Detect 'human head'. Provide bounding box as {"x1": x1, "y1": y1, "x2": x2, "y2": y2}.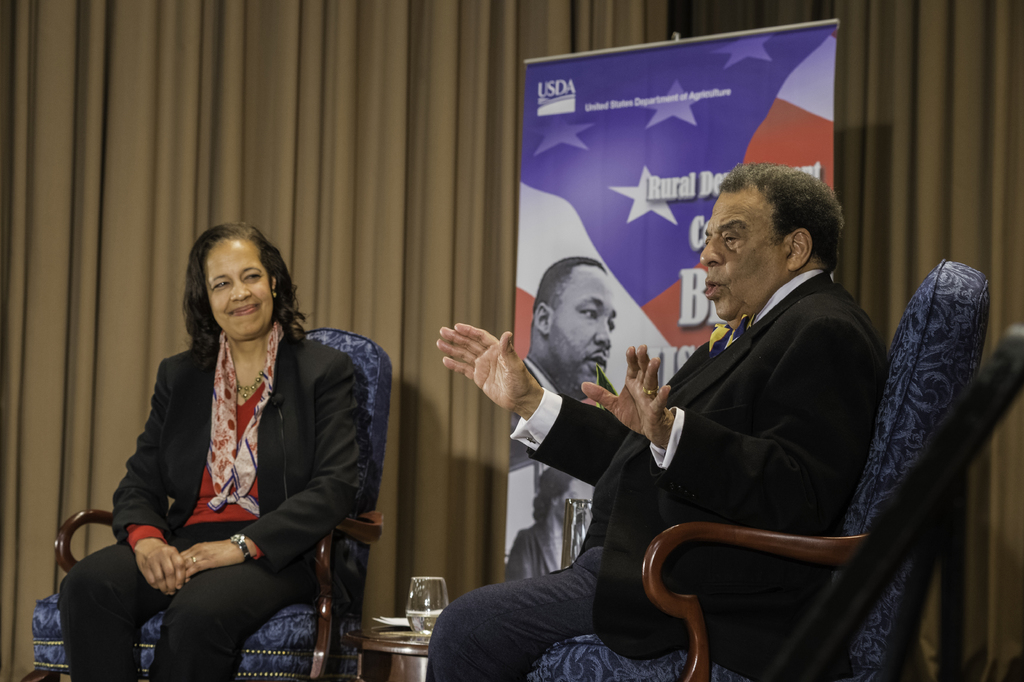
{"x1": 527, "y1": 256, "x2": 621, "y2": 404}.
